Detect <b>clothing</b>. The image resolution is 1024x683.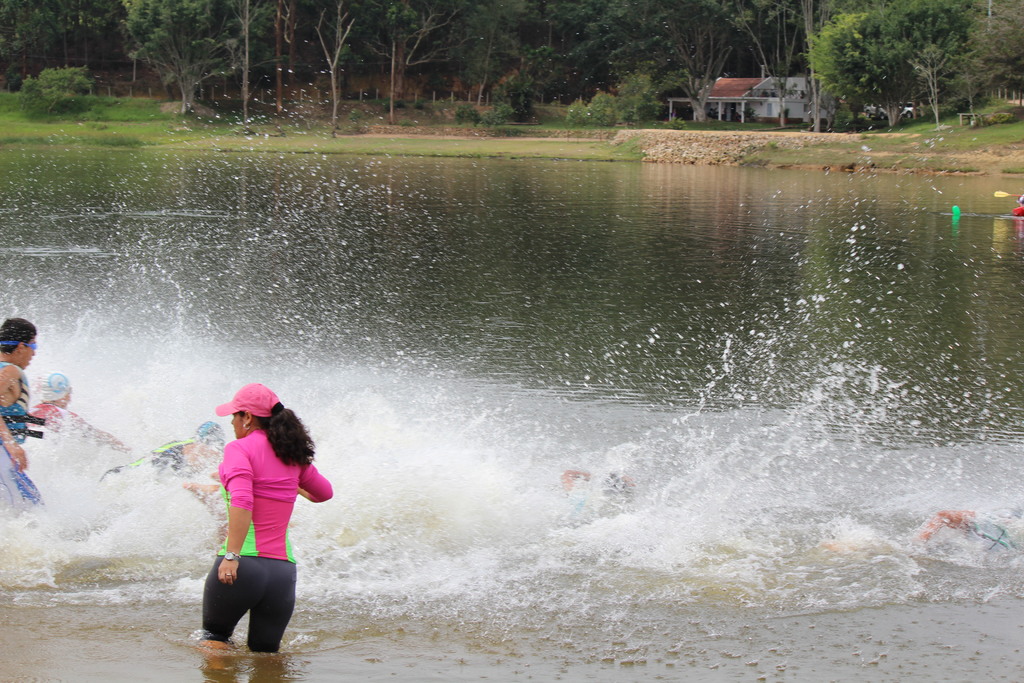
region(202, 557, 298, 653).
